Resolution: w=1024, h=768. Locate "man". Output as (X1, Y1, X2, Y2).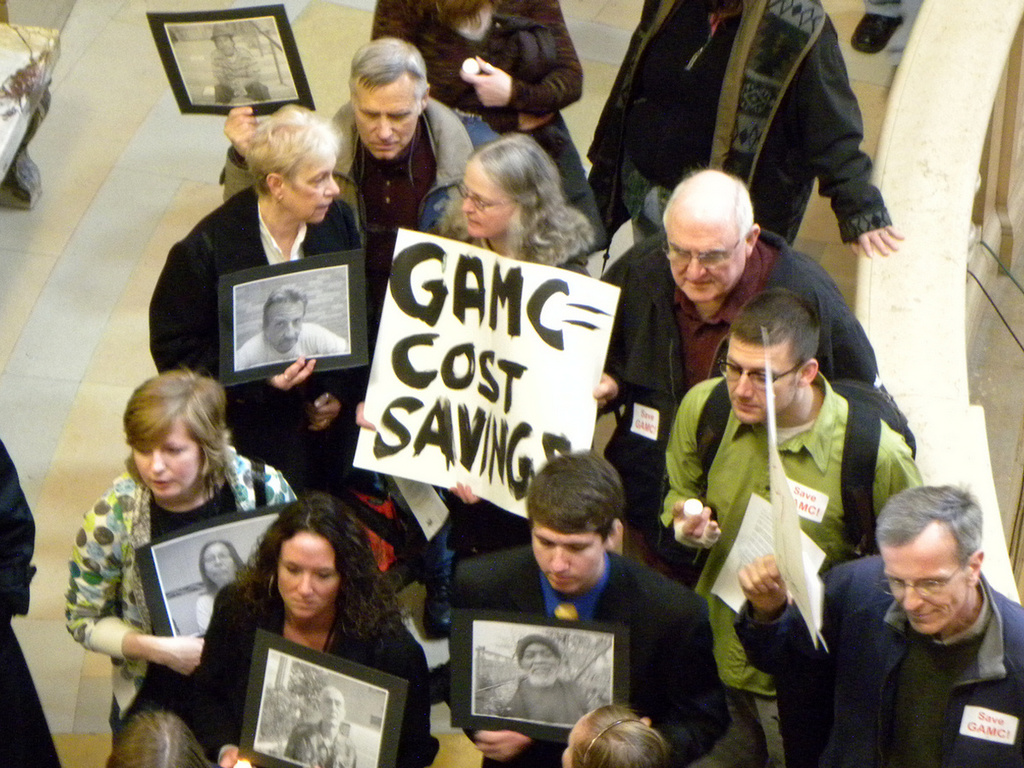
(414, 143, 595, 527).
